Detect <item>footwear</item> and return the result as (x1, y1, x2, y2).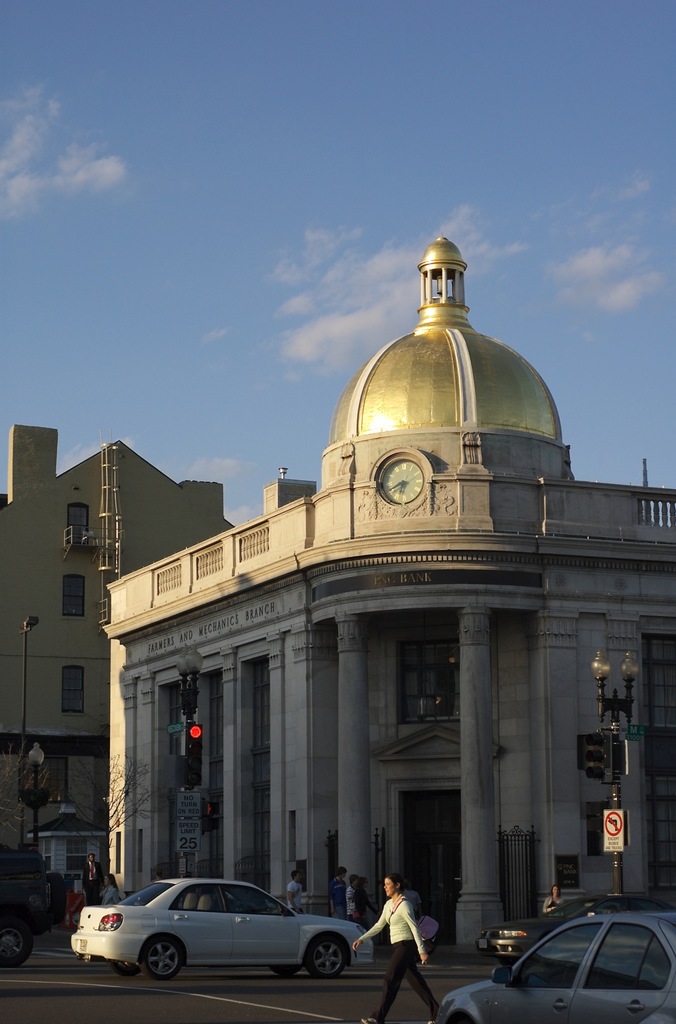
(363, 1010, 379, 1023).
